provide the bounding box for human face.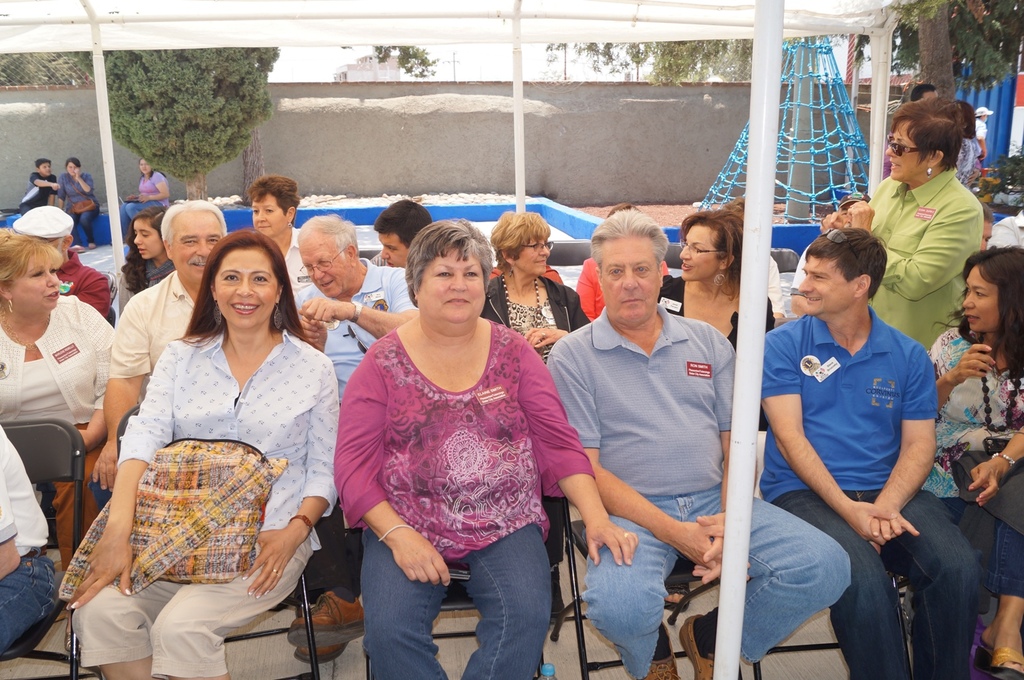
(x1=886, y1=122, x2=930, y2=177).
